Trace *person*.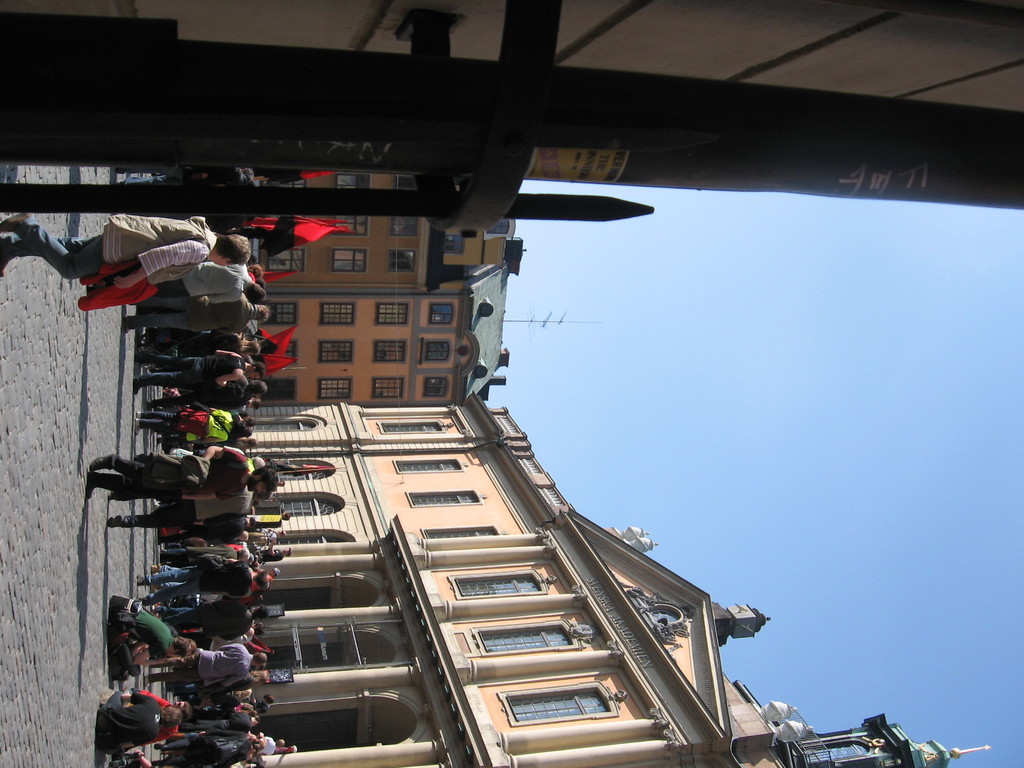
Traced to 136 555 265 600.
